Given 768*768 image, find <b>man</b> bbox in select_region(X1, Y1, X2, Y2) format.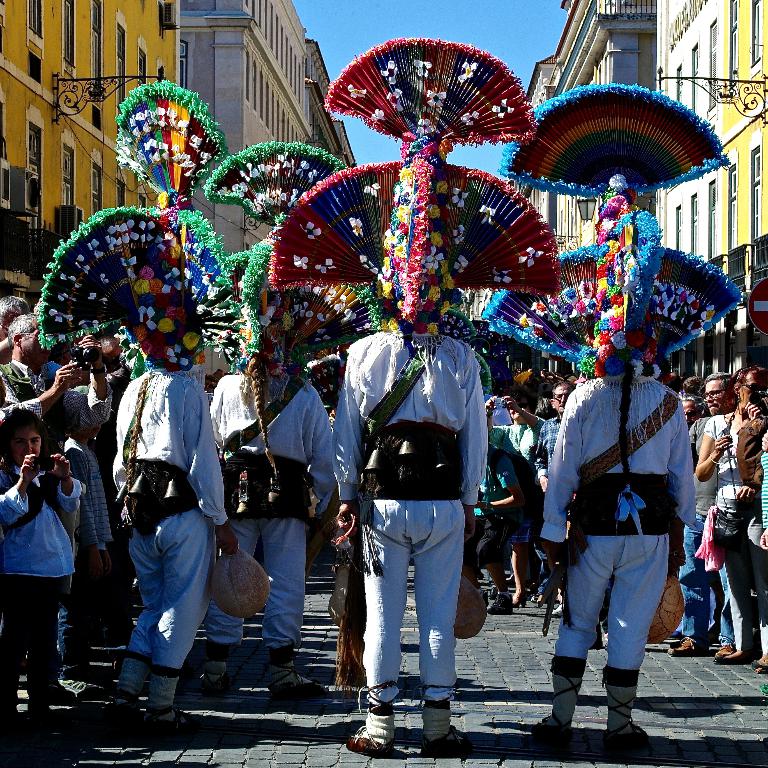
select_region(0, 285, 38, 366).
